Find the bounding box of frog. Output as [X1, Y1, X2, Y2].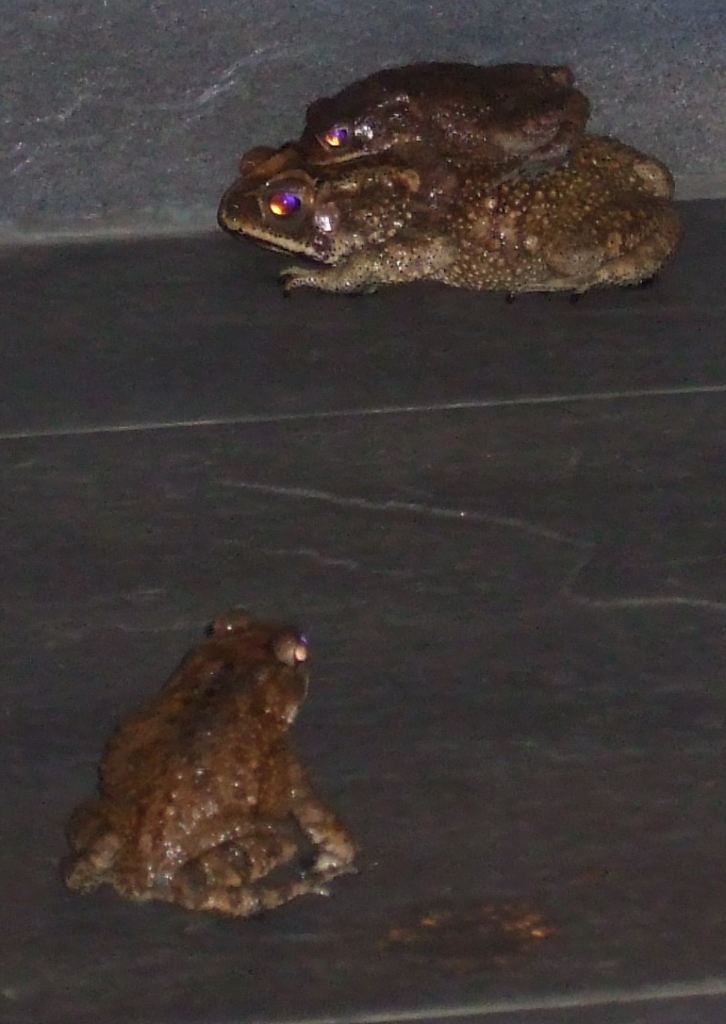
[221, 133, 683, 295].
